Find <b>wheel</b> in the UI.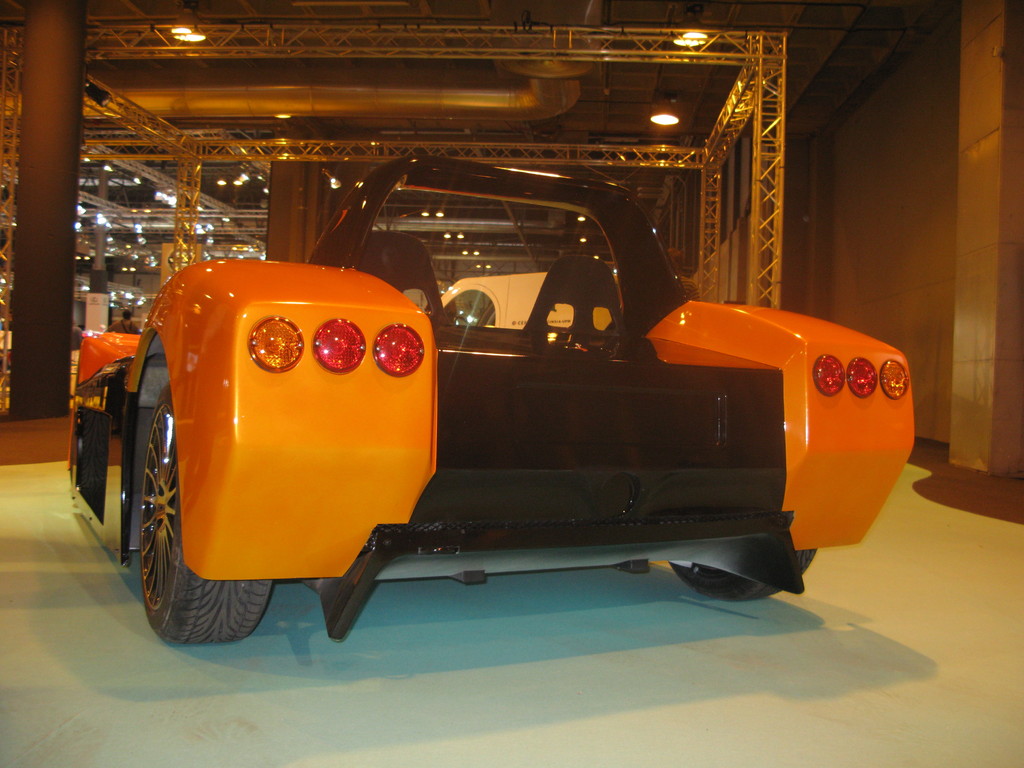
UI element at rect(138, 380, 276, 645).
